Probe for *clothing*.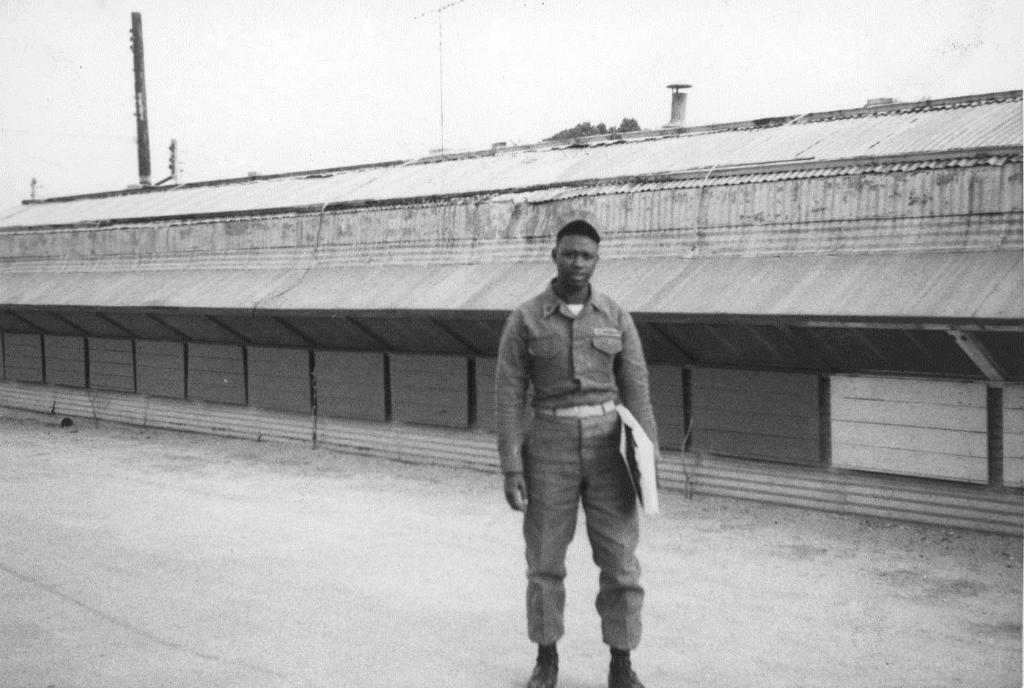
Probe result: {"left": 495, "top": 281, "right": 658, "bottom": 652}.
